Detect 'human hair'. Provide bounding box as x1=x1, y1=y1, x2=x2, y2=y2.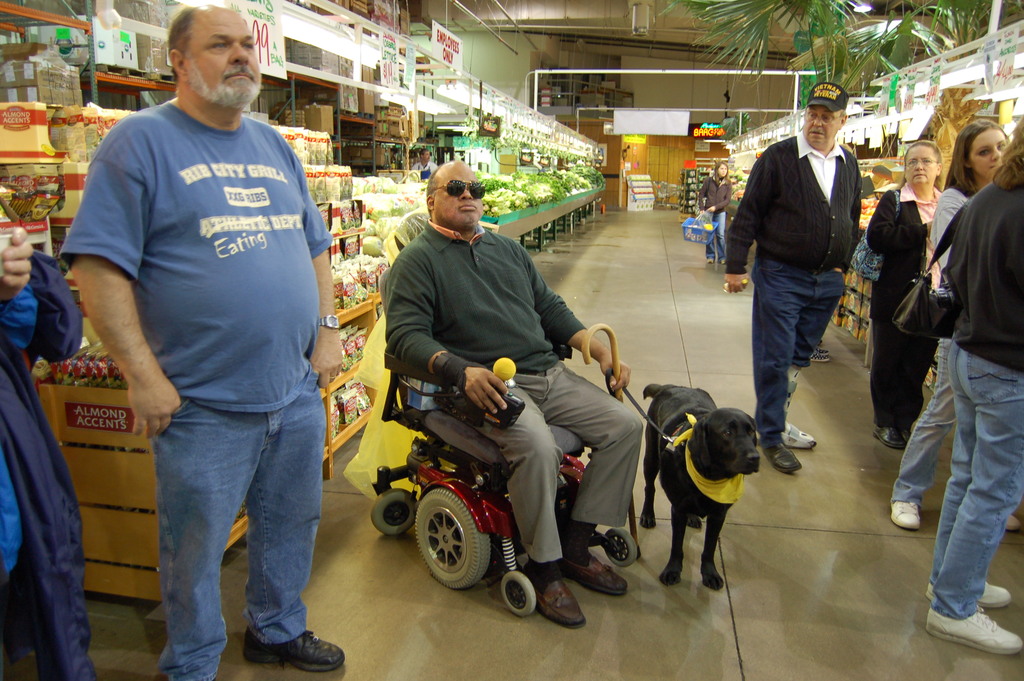
x1=904, y1=145, x2=939, y2=175.
